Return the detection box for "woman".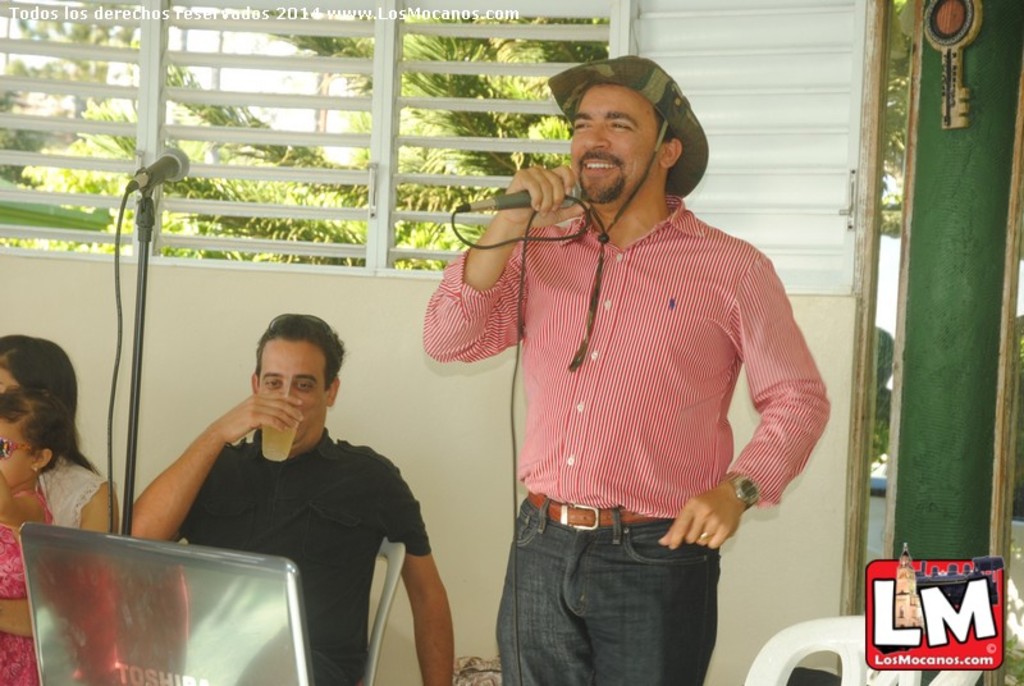
(0, 331, 118, 685).
